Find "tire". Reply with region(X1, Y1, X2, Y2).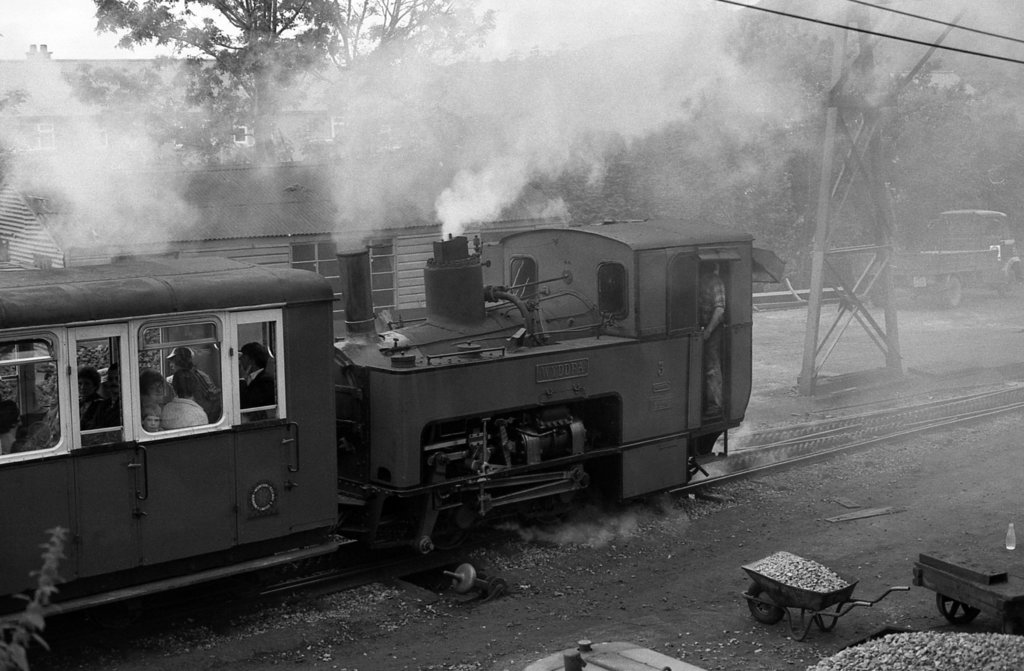
region(940, 277, 959, 308).
